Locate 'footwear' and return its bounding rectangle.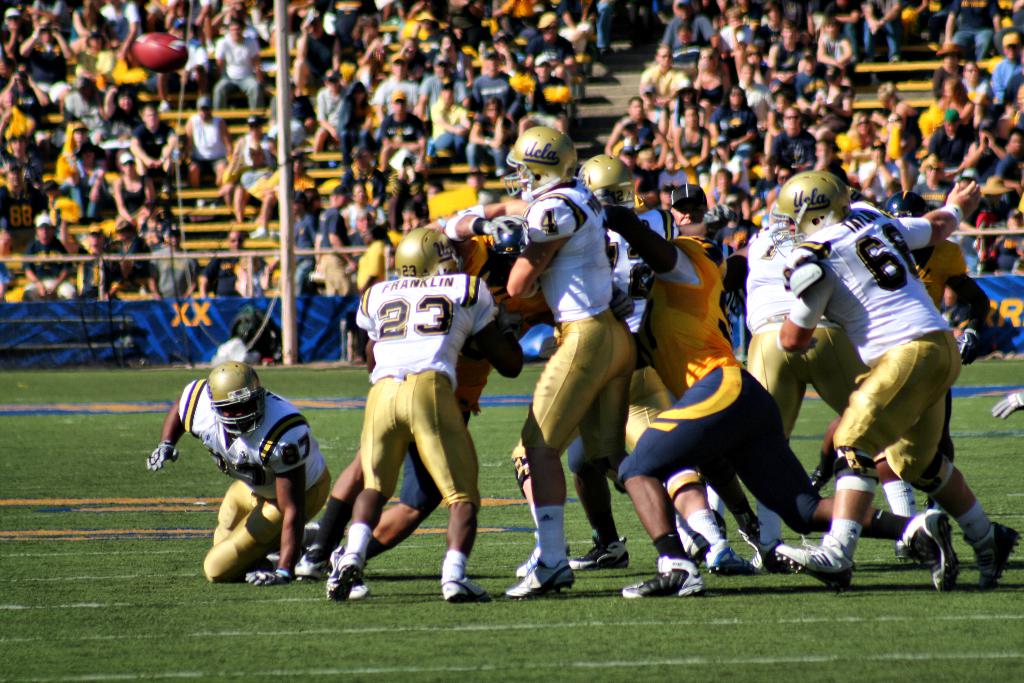
517/548/538/578.
